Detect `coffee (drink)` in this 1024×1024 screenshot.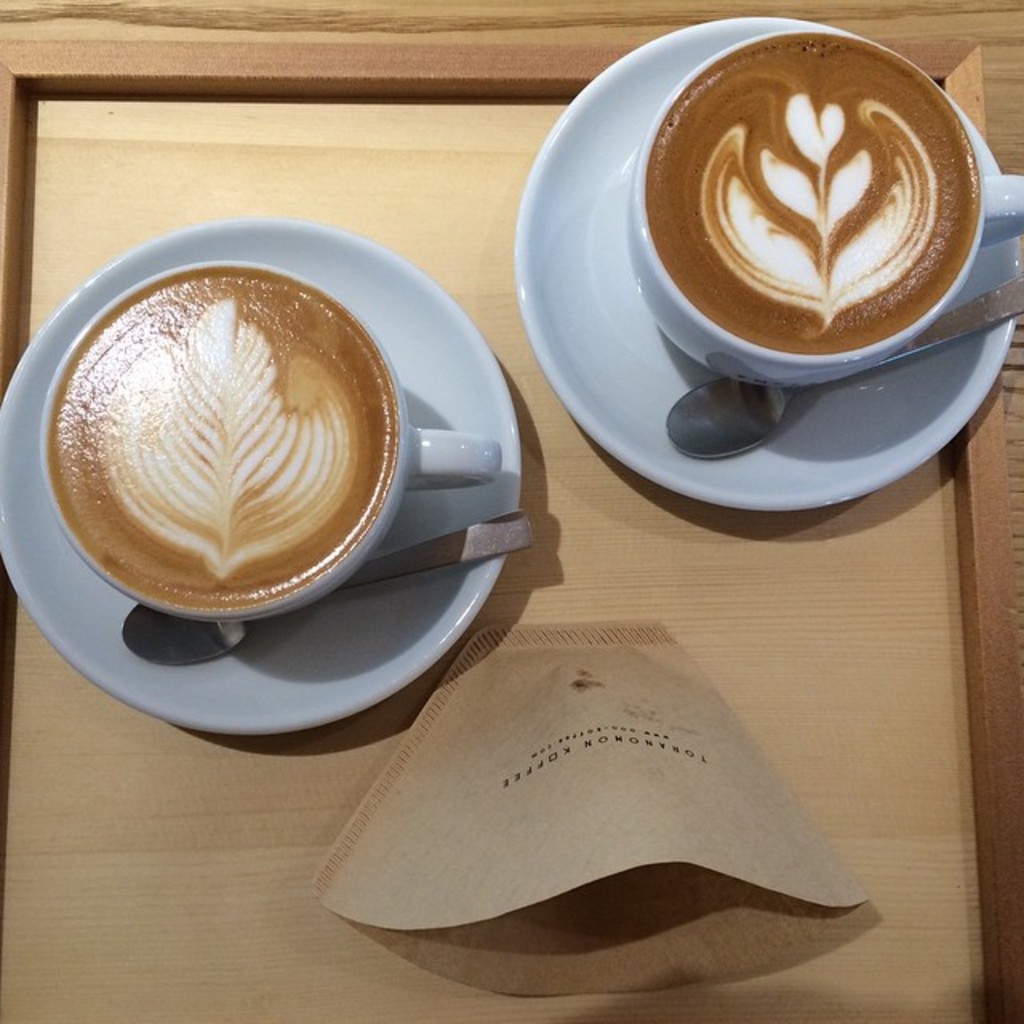
Detection: [x1=38, y1=274, x2=395, y2=608].
